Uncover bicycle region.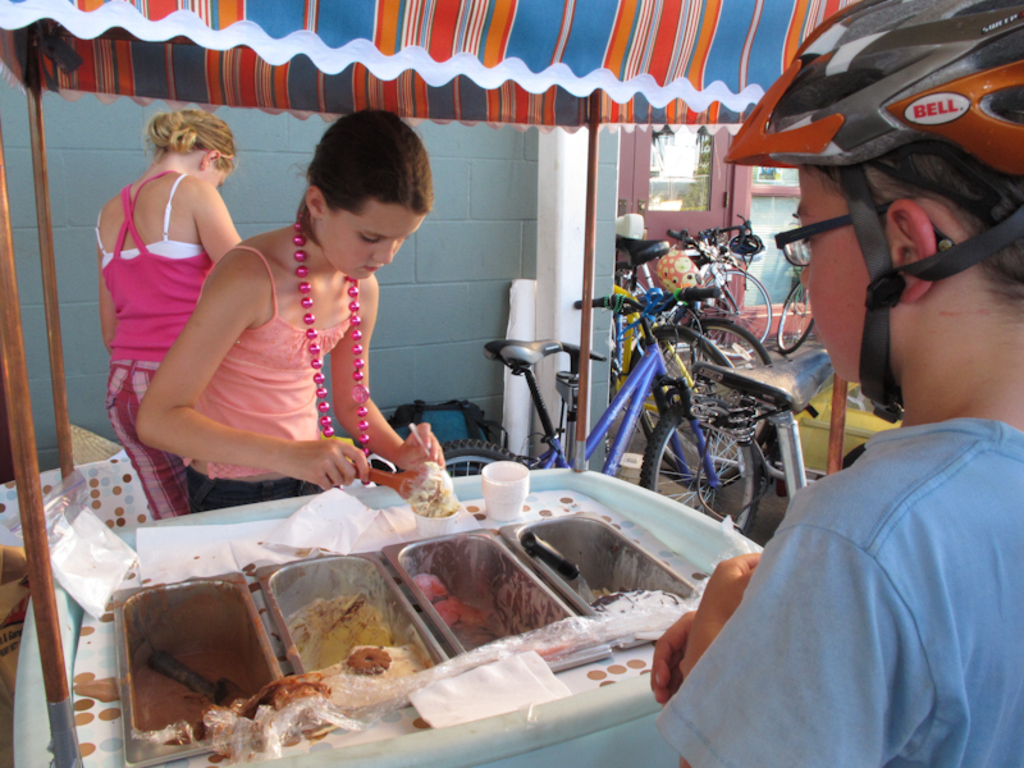
Uncovered: x1=657 y1=219 x2=782 y2=355.
